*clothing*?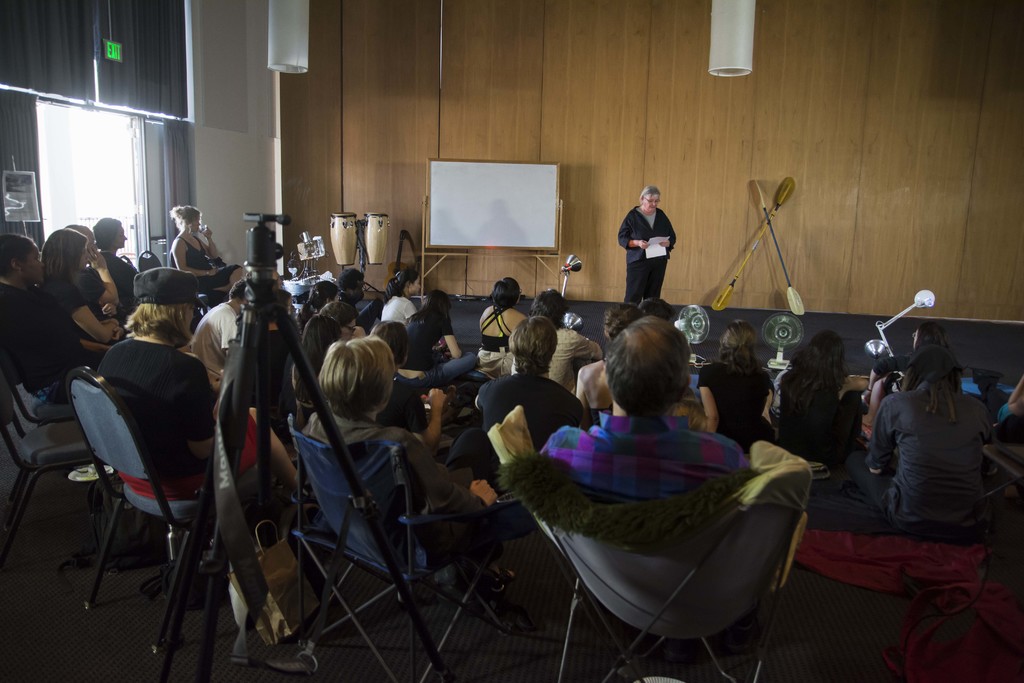
Rect(622, 209, 678, 254)
